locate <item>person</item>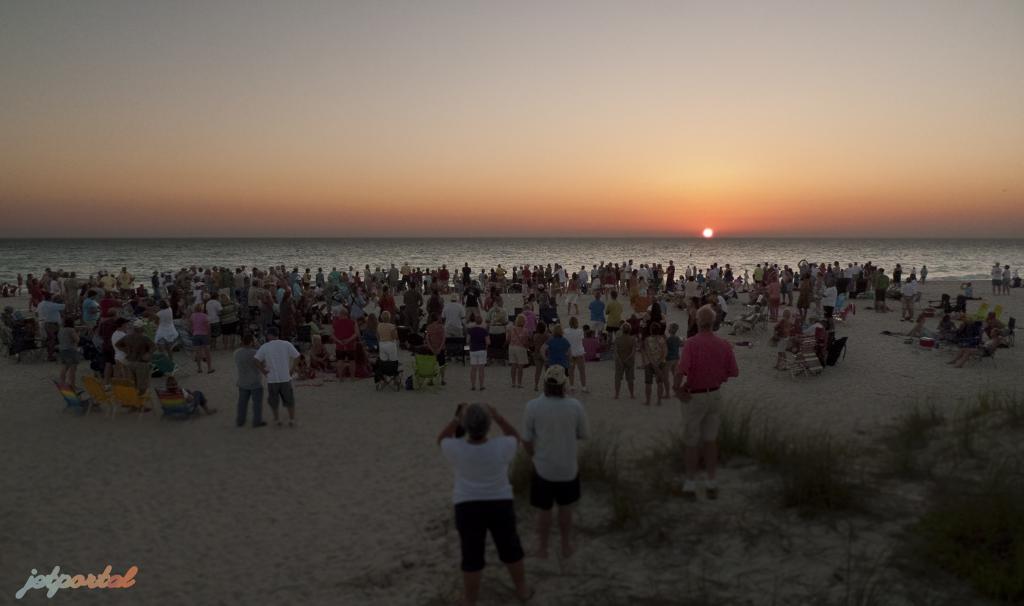
left=1004, top=262, right=1012, bottom=295
